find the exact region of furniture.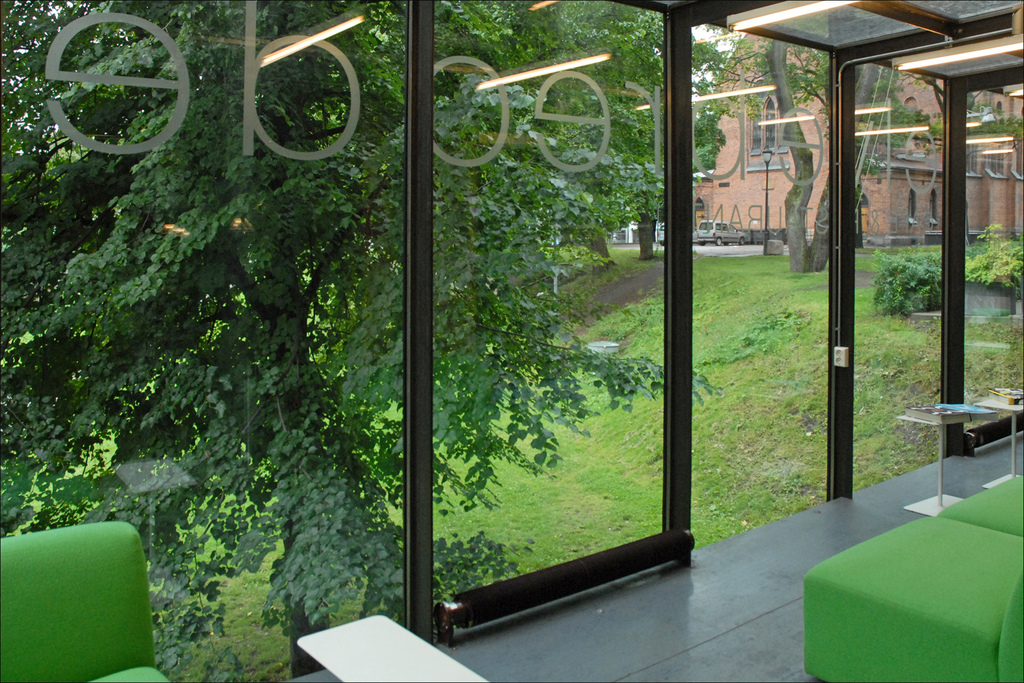
Exact region: l=896, t=414, r=964, b=514.
